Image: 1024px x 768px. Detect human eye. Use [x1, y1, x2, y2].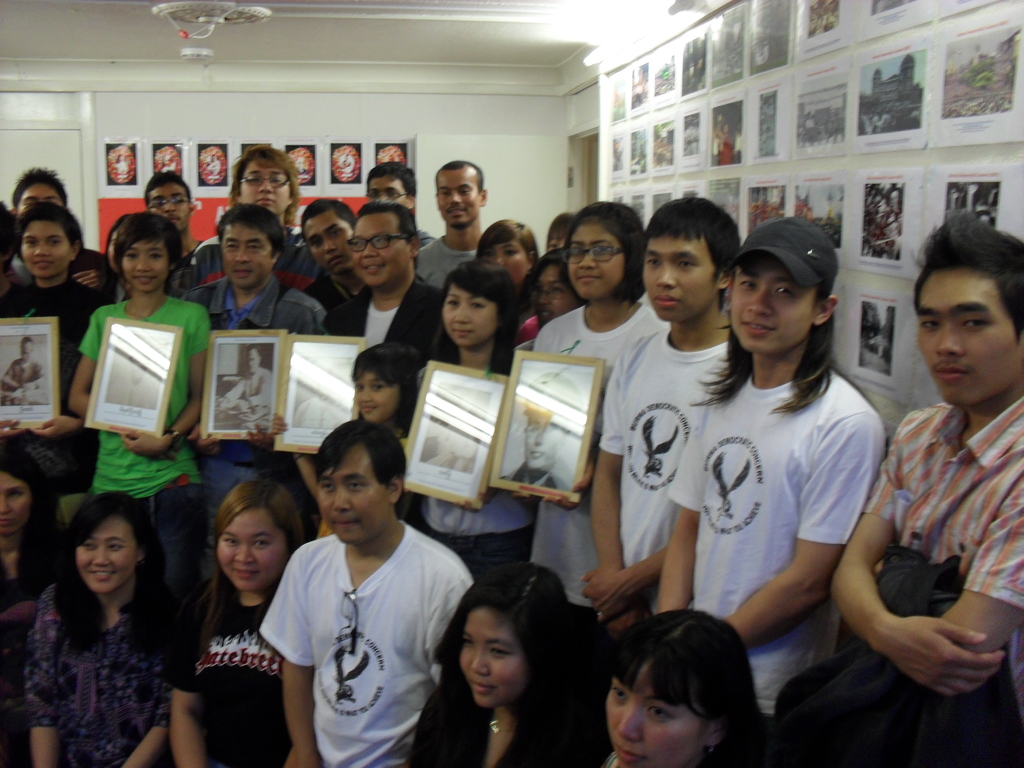
[449, 294, 459, 314].
